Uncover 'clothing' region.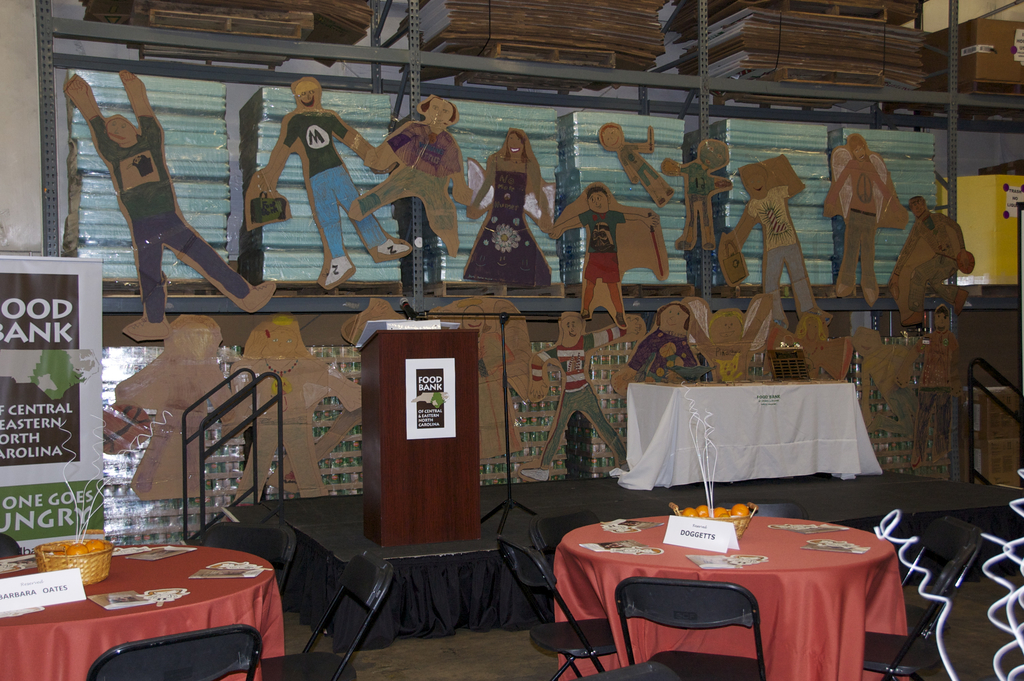
Uncovered: x1=891, y1=203, x2=970, y2=310.
